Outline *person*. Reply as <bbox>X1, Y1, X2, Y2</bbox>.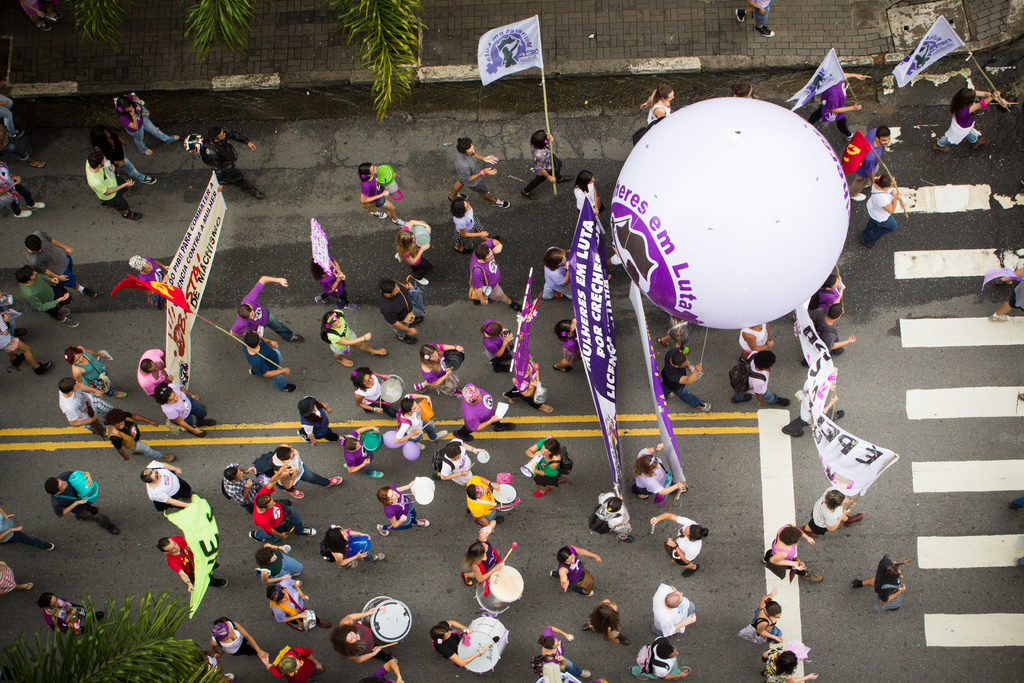
<bbox>332, 611, 385, 666</bbox>.
